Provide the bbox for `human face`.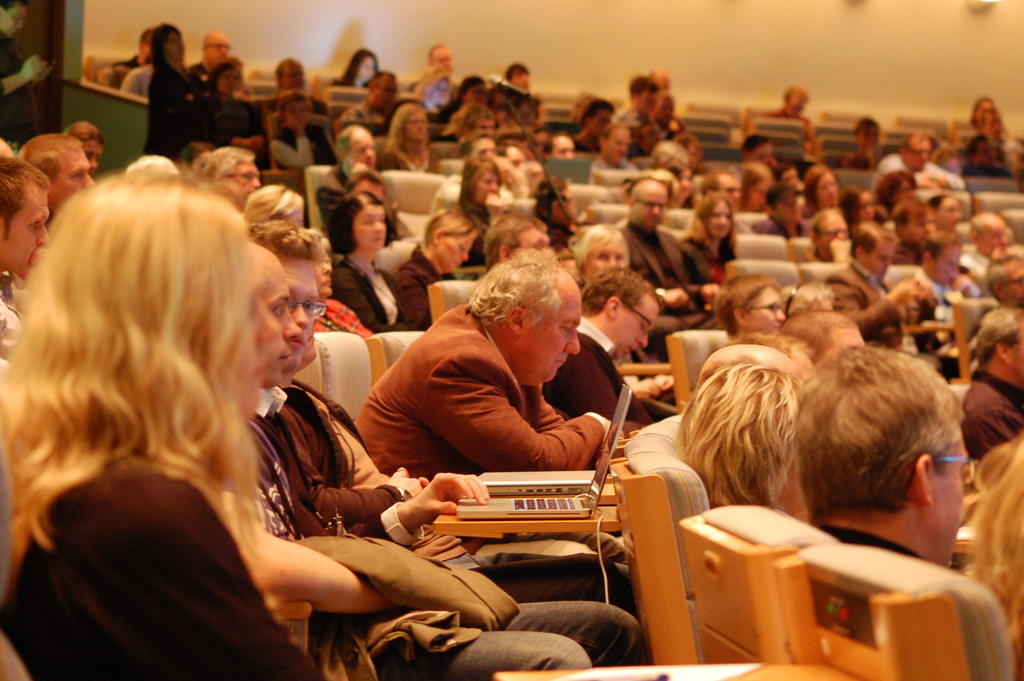
x1=256 y1=267 x2=302 y2=386.
